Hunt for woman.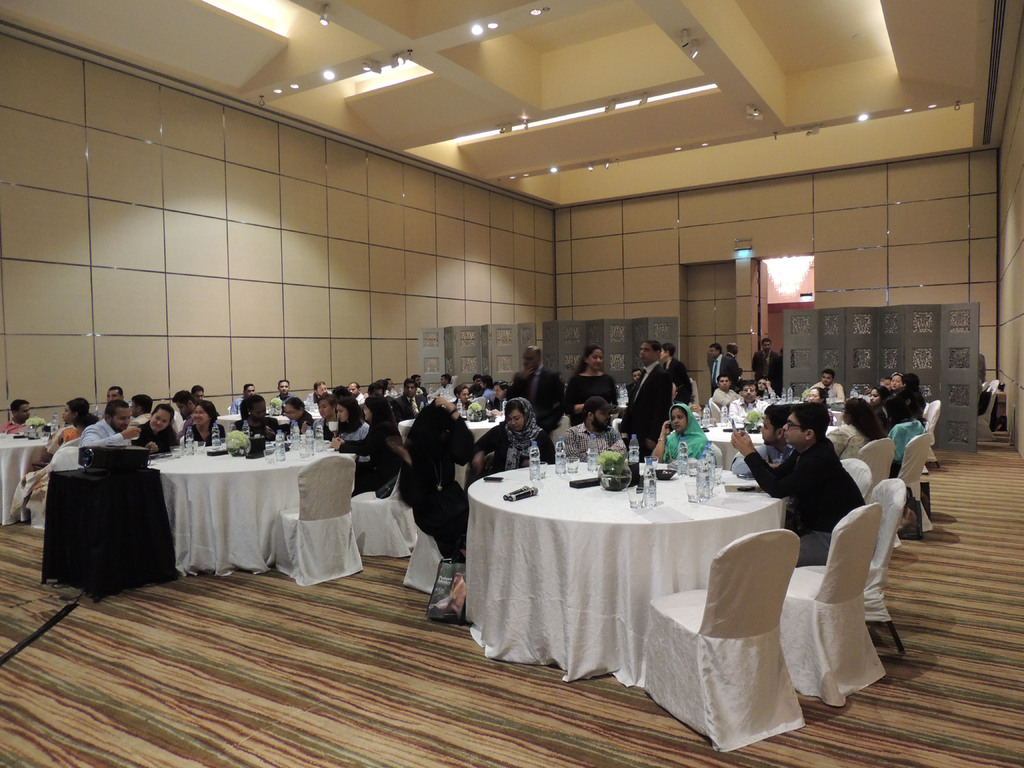
Hunted down at [646,397,715,463].
